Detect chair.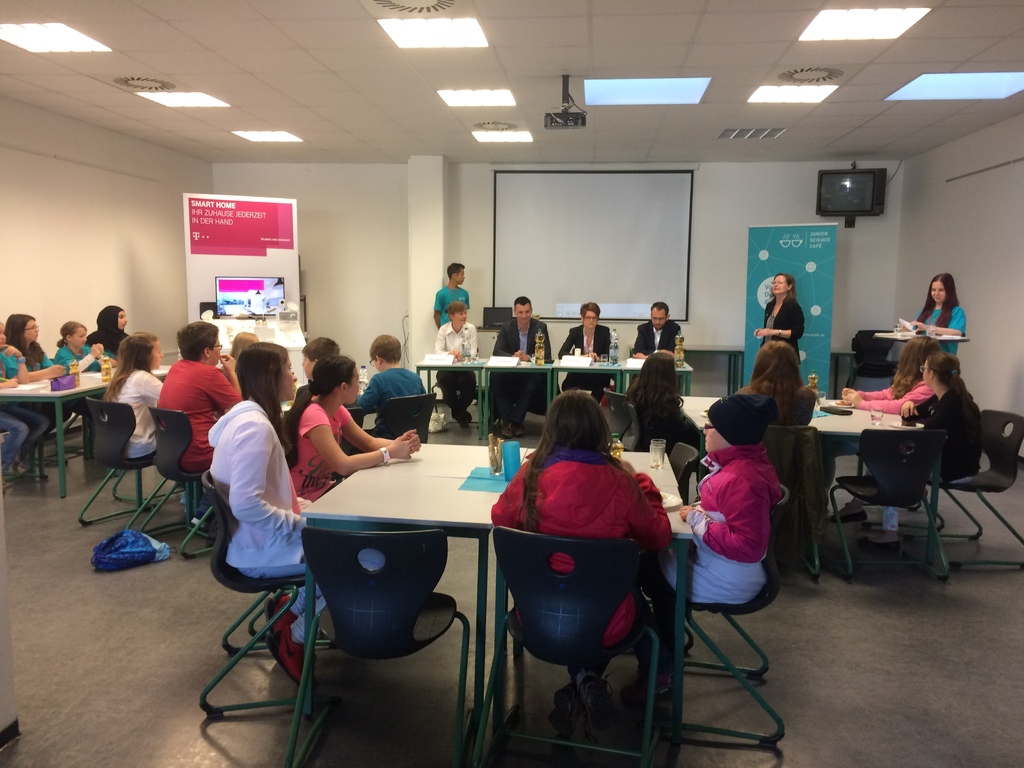
Detected at select_region(127, 410, 223, 557).
